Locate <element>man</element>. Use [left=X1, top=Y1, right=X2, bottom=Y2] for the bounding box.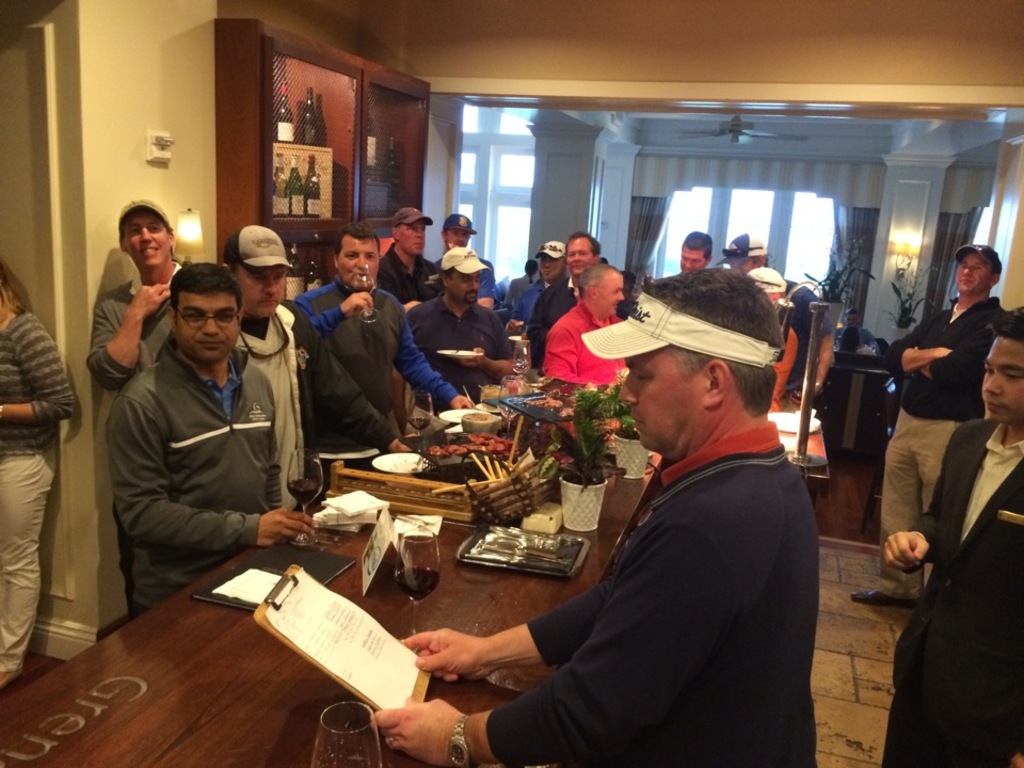
[left=107, top=260, right=310, bottom=618].
